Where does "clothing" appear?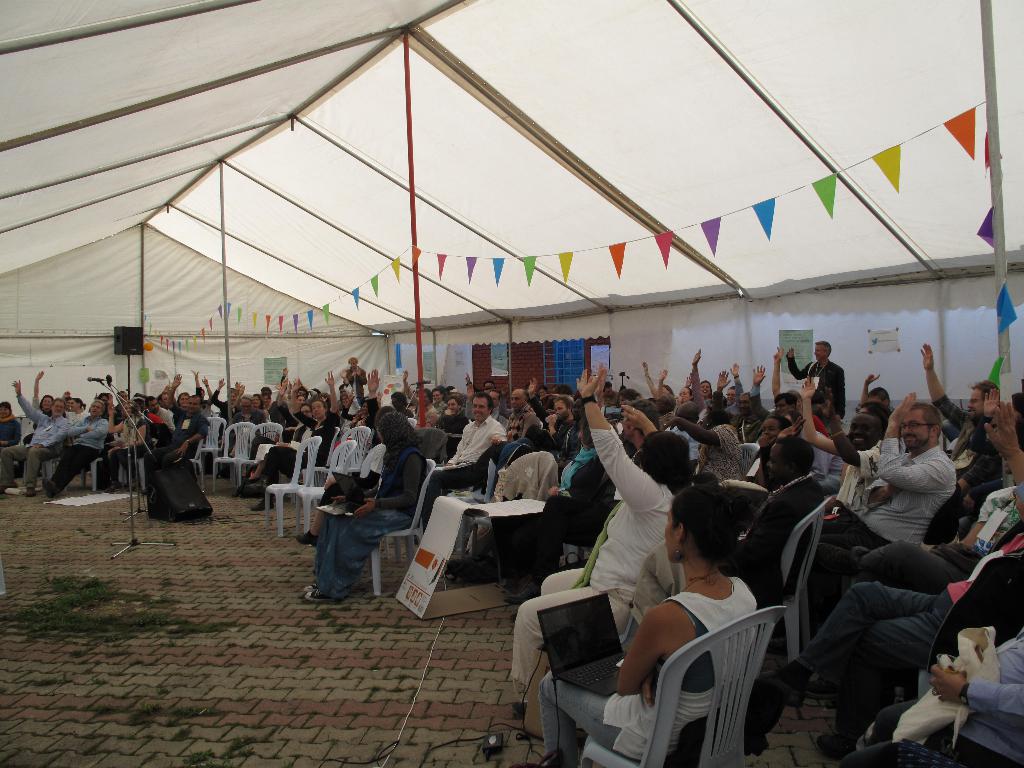
Appears at 796,577,976,741.
